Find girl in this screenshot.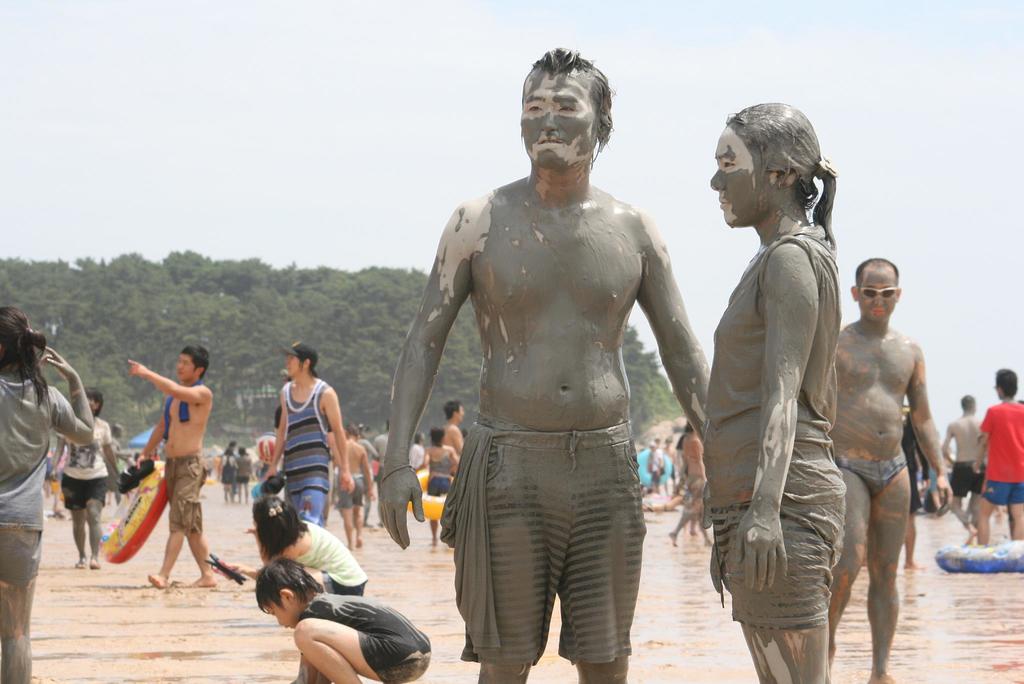
The bounding box for girl is <region>698, 96, 843, 683</region>.
